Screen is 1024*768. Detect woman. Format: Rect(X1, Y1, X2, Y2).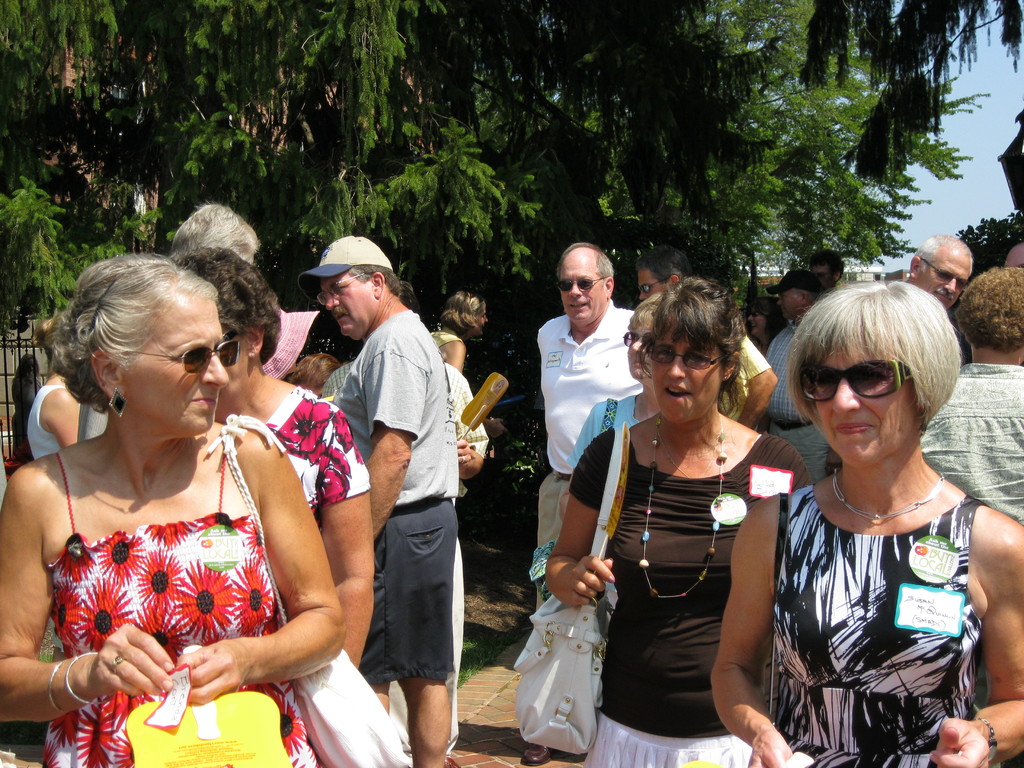
Rect(703, 277, 1023, 767).
